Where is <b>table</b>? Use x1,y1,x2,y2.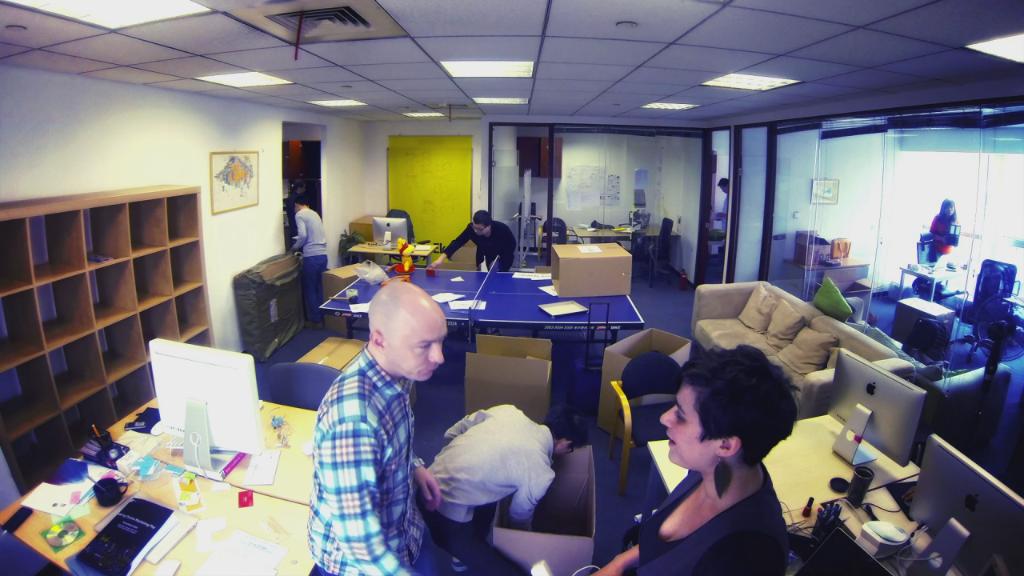
0,370,377,575.
